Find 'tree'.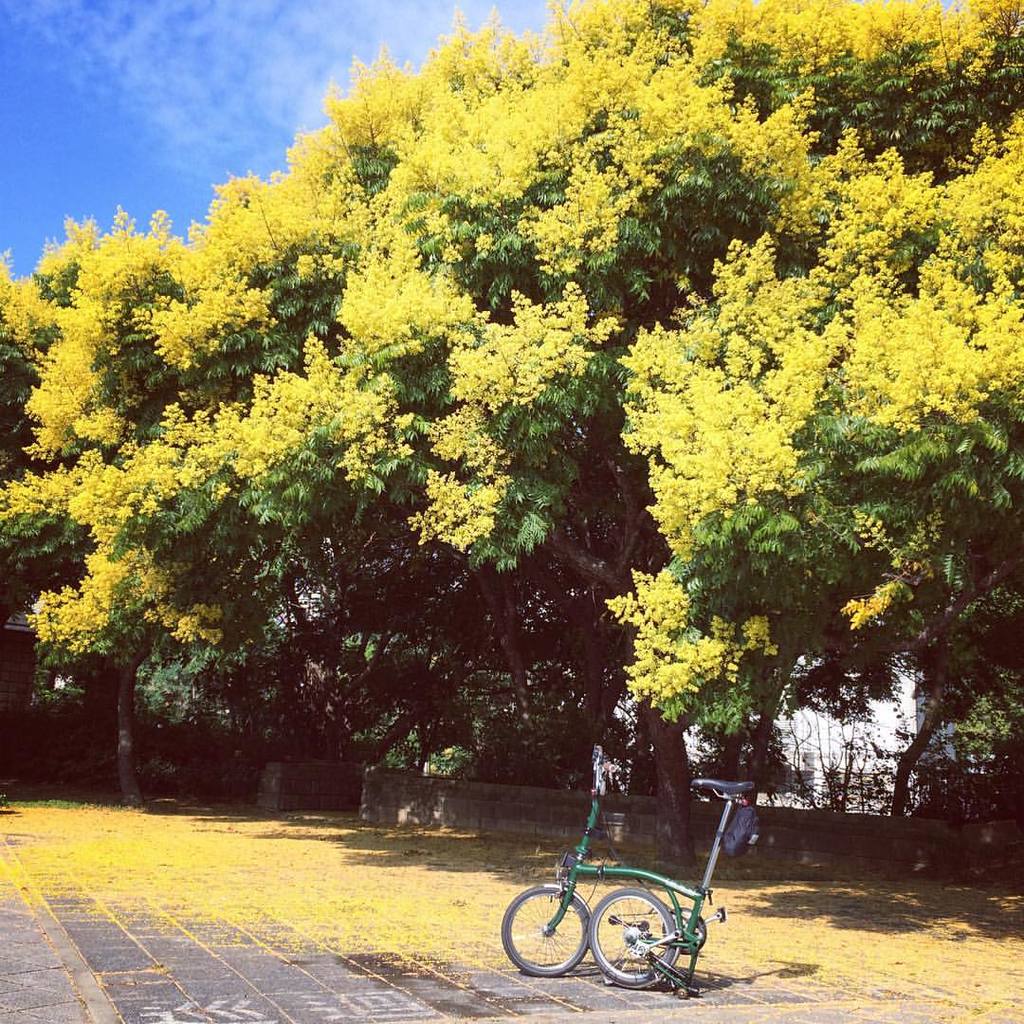
bbox(247, 2, 631, 839).
